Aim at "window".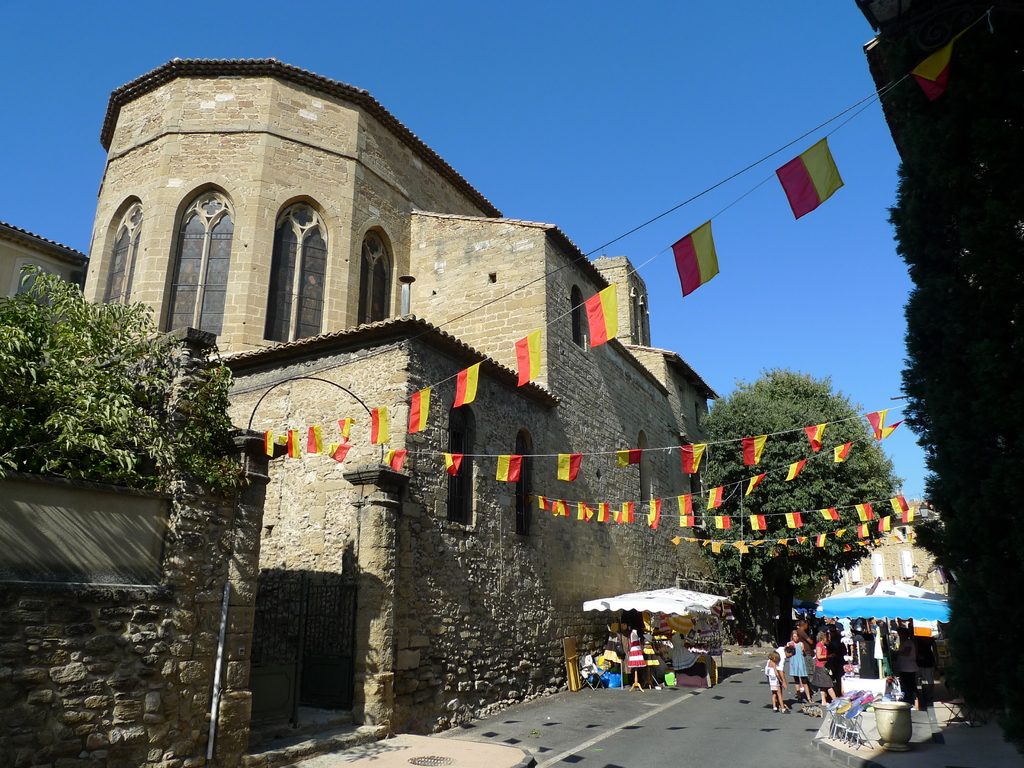
Aimed at box(166, 174, 220, 327).
